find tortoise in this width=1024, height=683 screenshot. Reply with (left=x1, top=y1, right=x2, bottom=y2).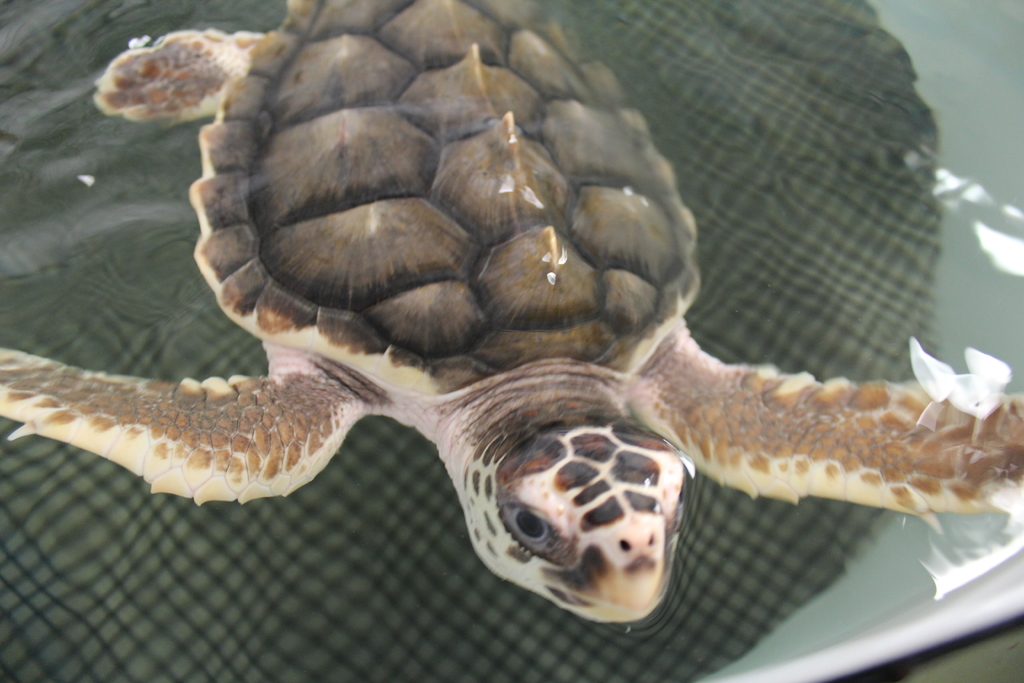
(left=0, top=0, right=1023, bottom=621).
